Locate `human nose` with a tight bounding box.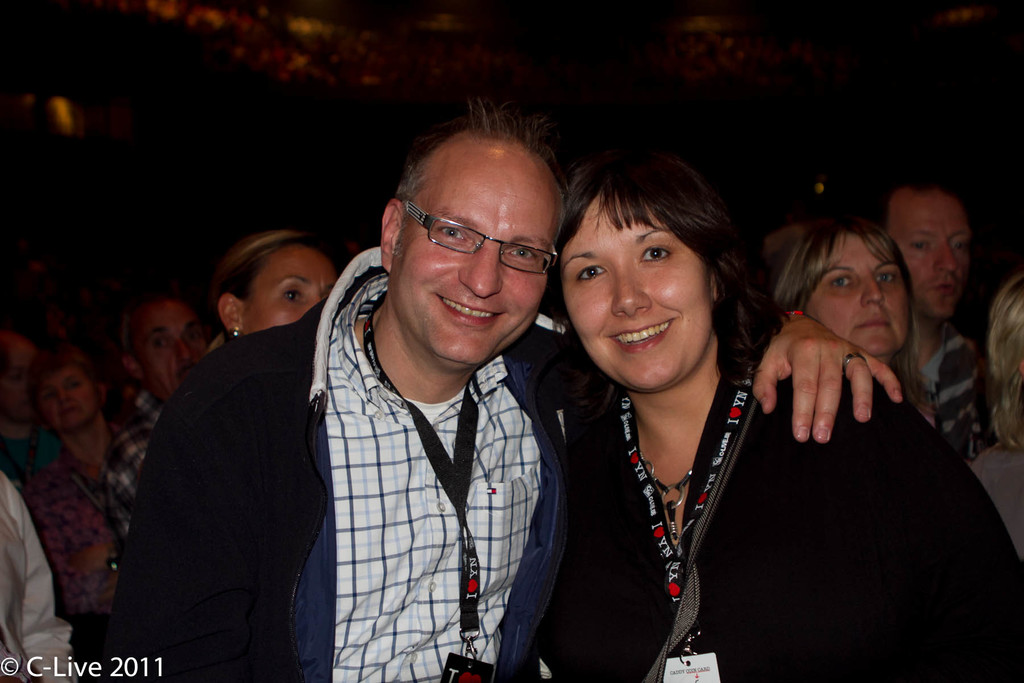
rect(934, 238, 959, 271).
